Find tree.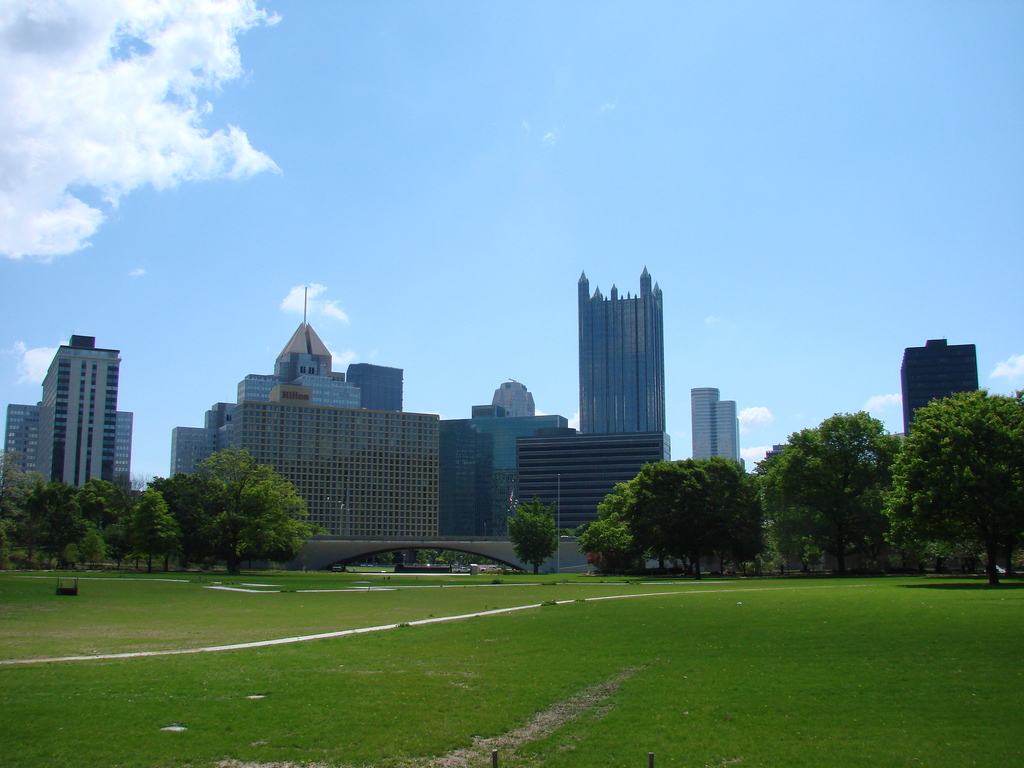
(179,449,324,575).
